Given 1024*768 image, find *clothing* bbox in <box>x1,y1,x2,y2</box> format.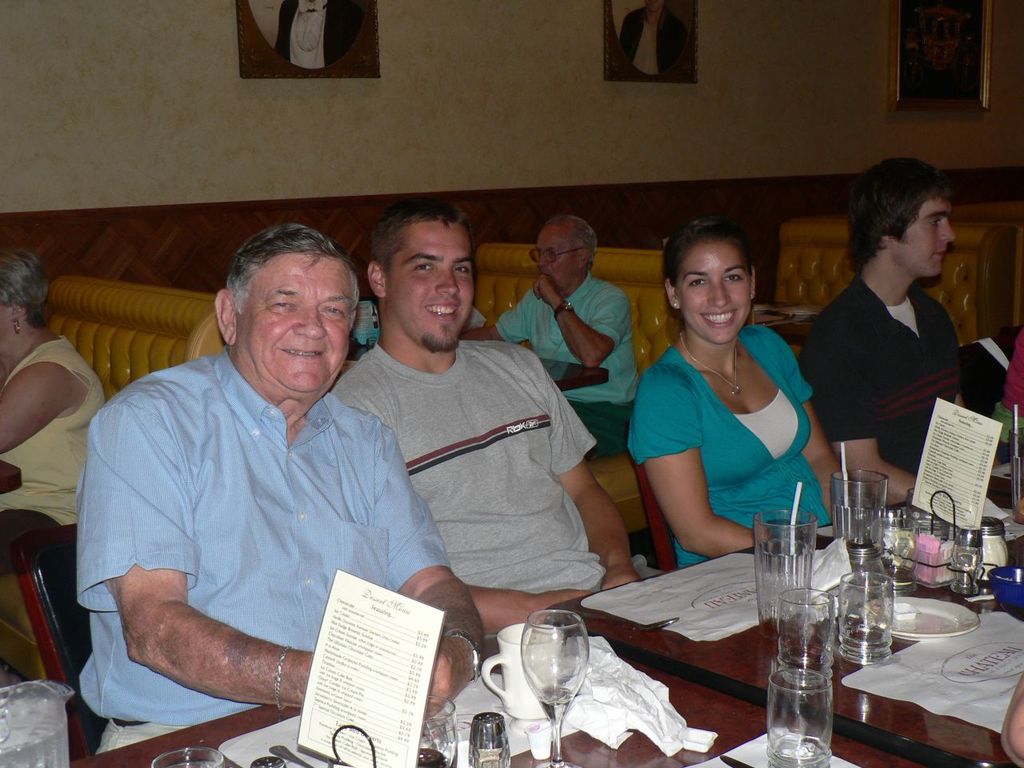
<box>0,330,98,622</box>.
